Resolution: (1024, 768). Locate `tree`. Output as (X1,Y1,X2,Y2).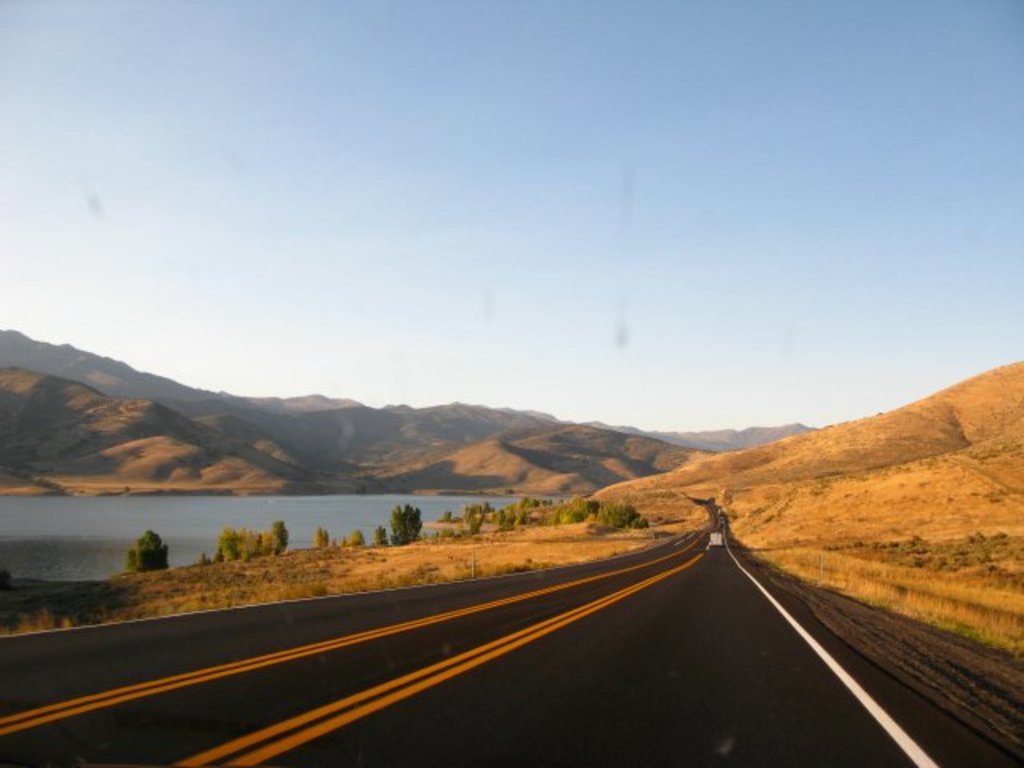
(514,496,539,510).
